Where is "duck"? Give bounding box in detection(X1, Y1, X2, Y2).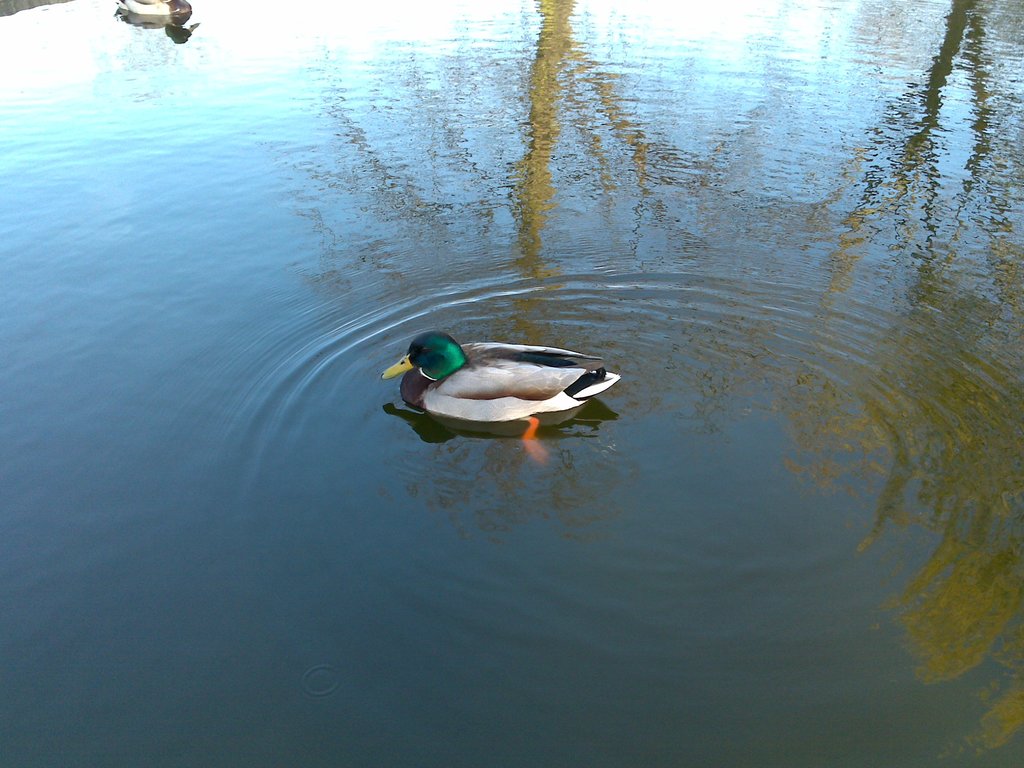
detection(120, 0, 204, 51).
